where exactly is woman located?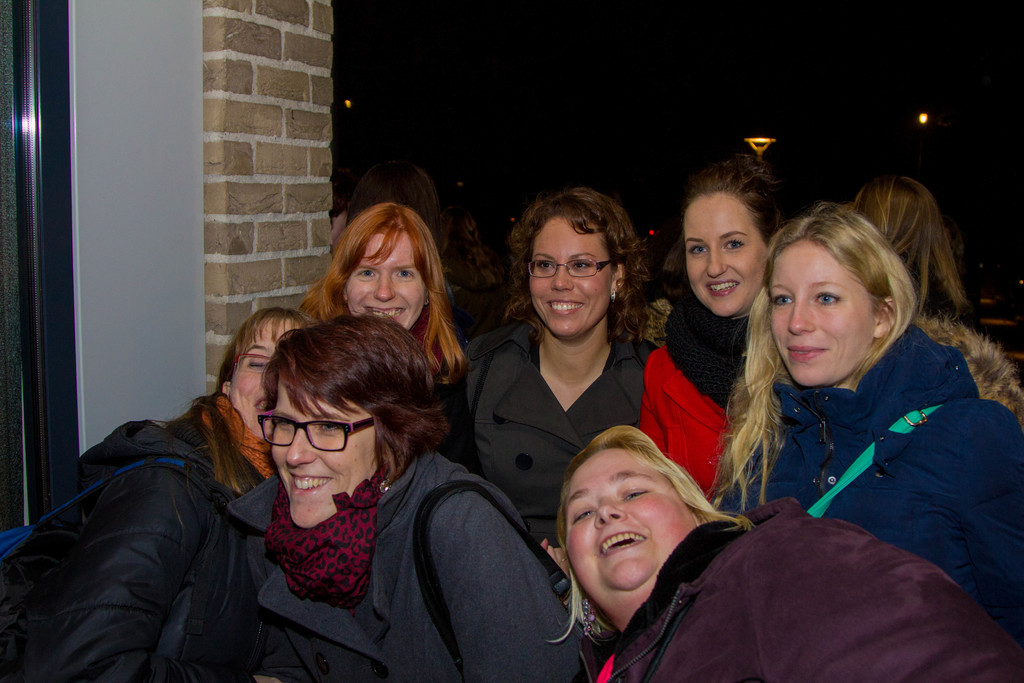
Its bounding box is l=299, t=199, r=489, b=483.
